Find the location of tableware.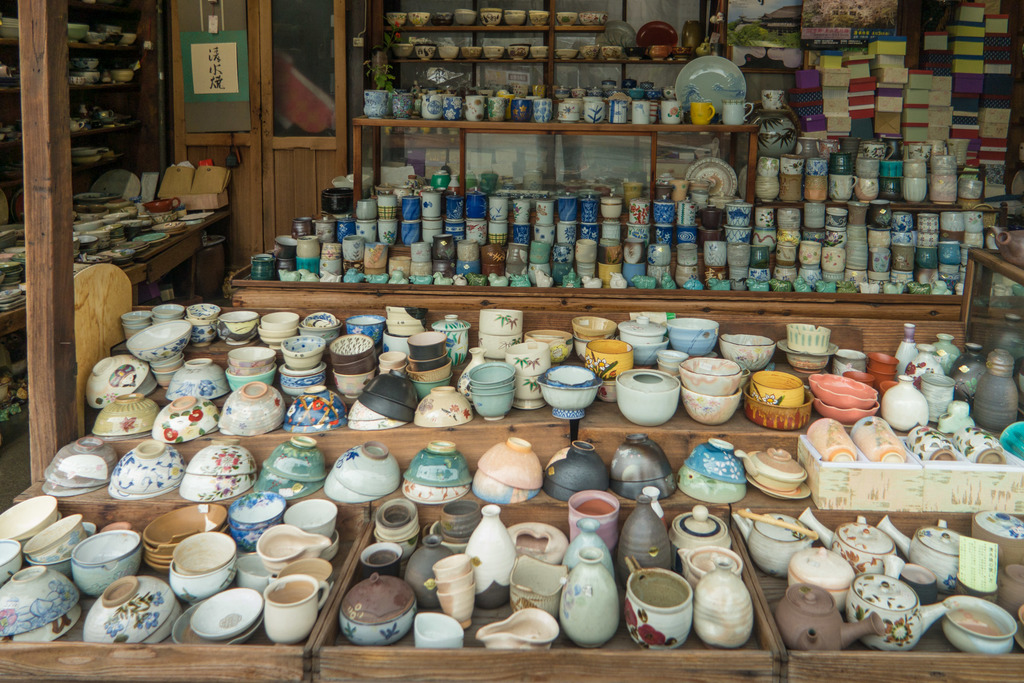
Location: bbox(652, 247, 671, 265).
